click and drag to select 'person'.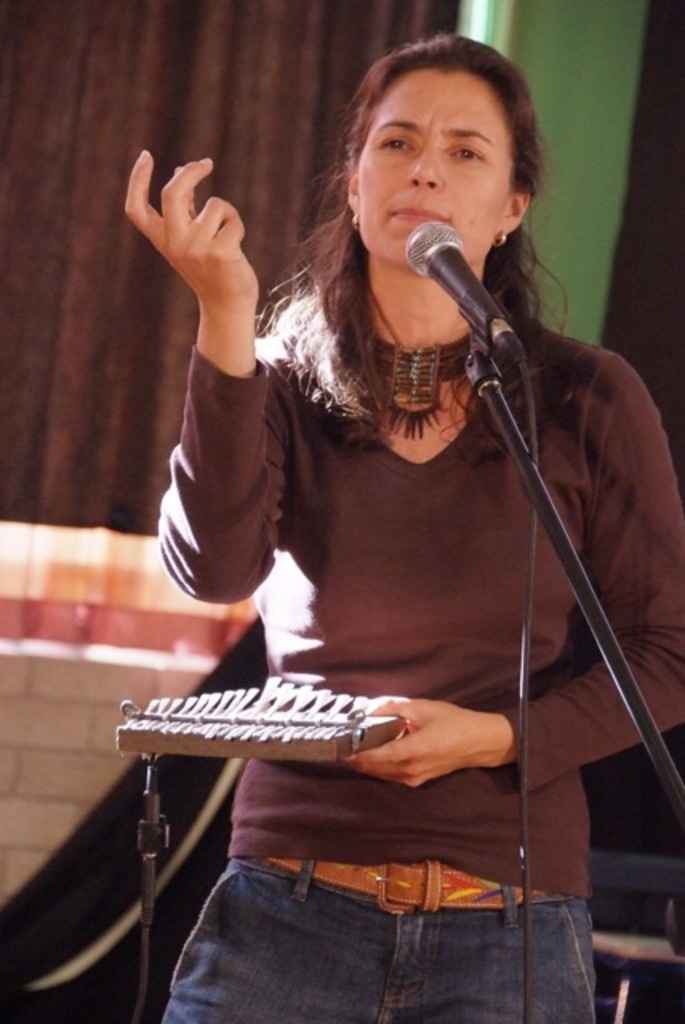
Selection: (left=182, top=45, right=653, bottom=1023).
